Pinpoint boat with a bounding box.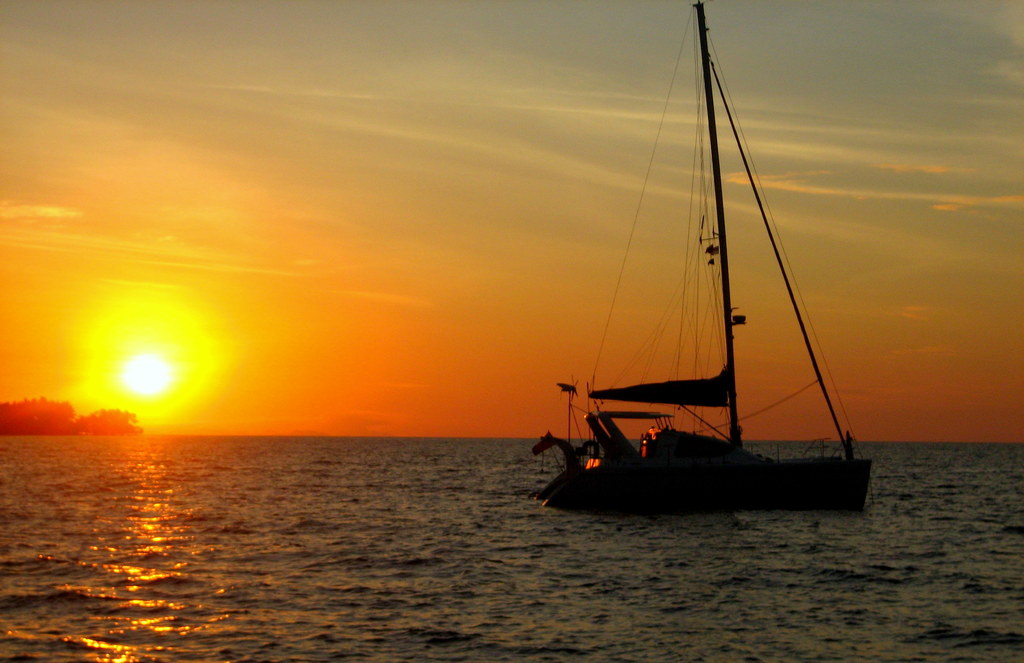
BBox(530, 8, 875, 571).
